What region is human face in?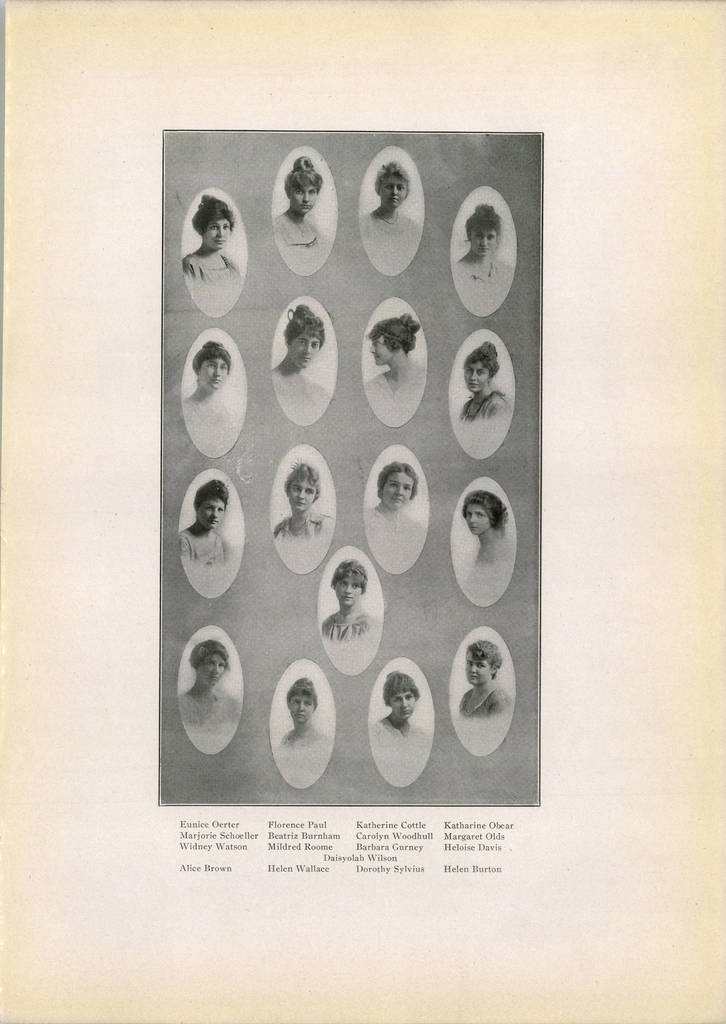
[332,573,360,609].
